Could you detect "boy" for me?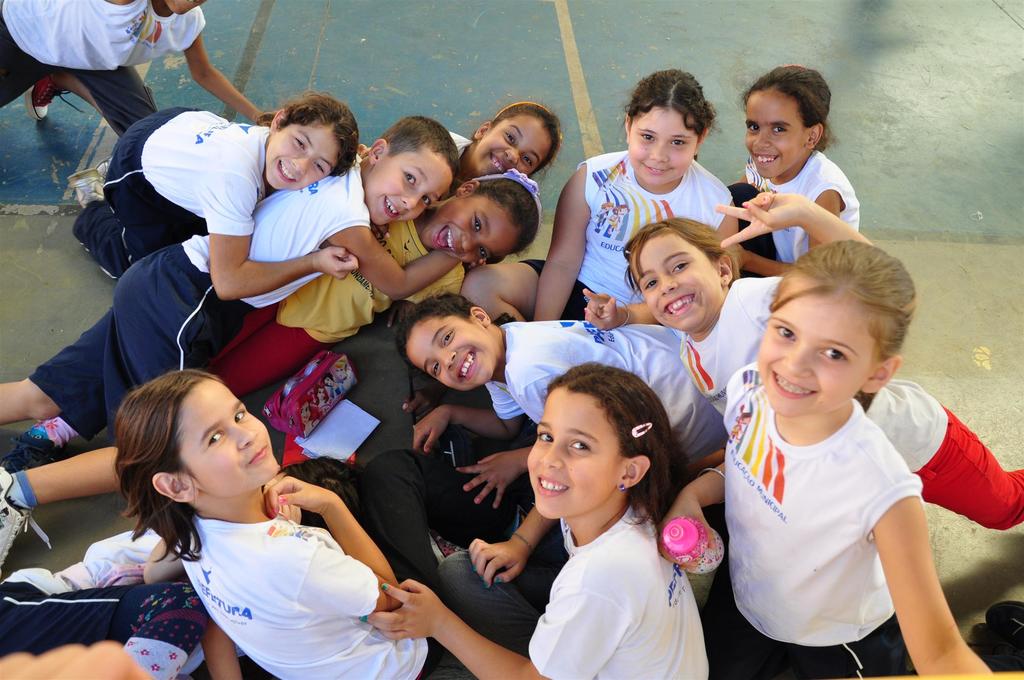
Detection result: rect(0, 0, 275, 143).
